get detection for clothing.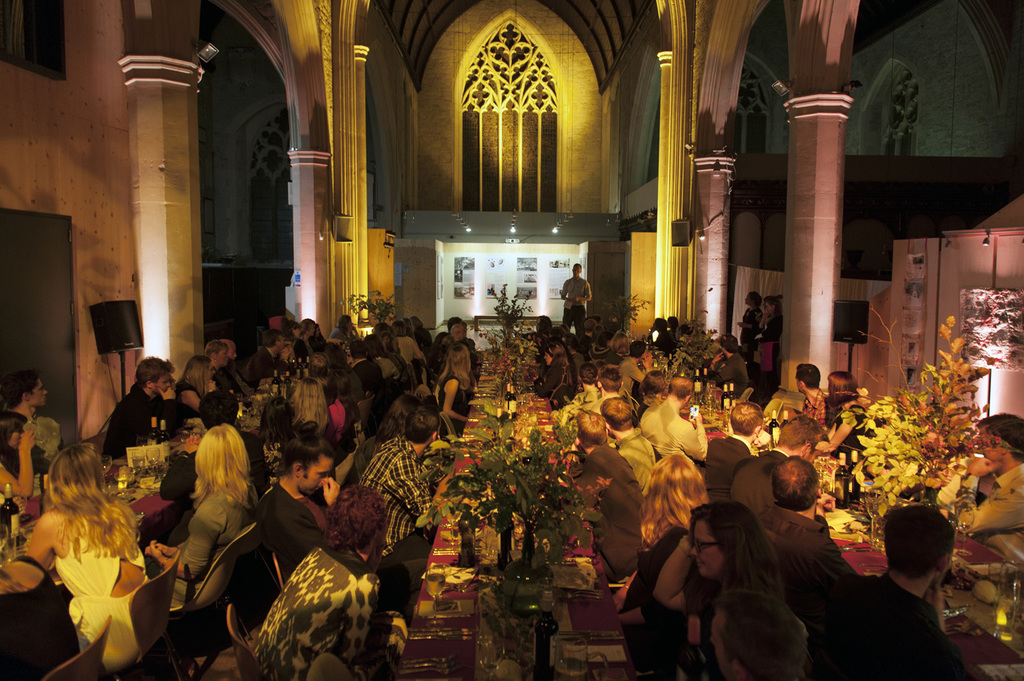
Detection: 355:434:434:543.
